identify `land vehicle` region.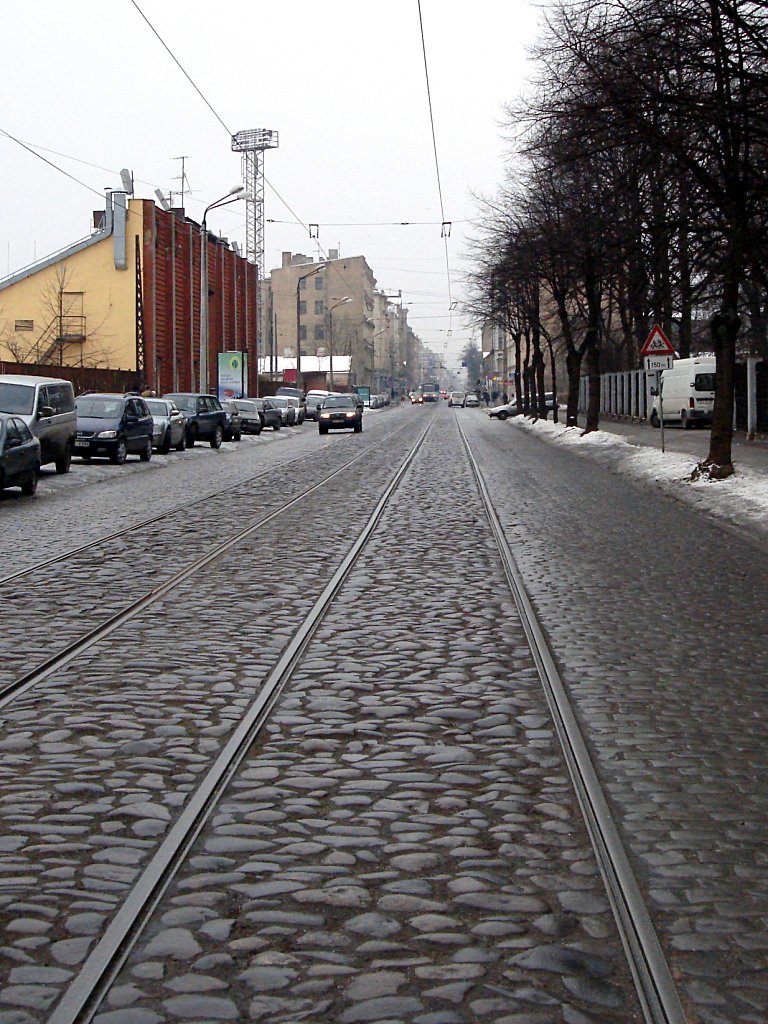
Region: bbox=(1, 348, 86, 463).
